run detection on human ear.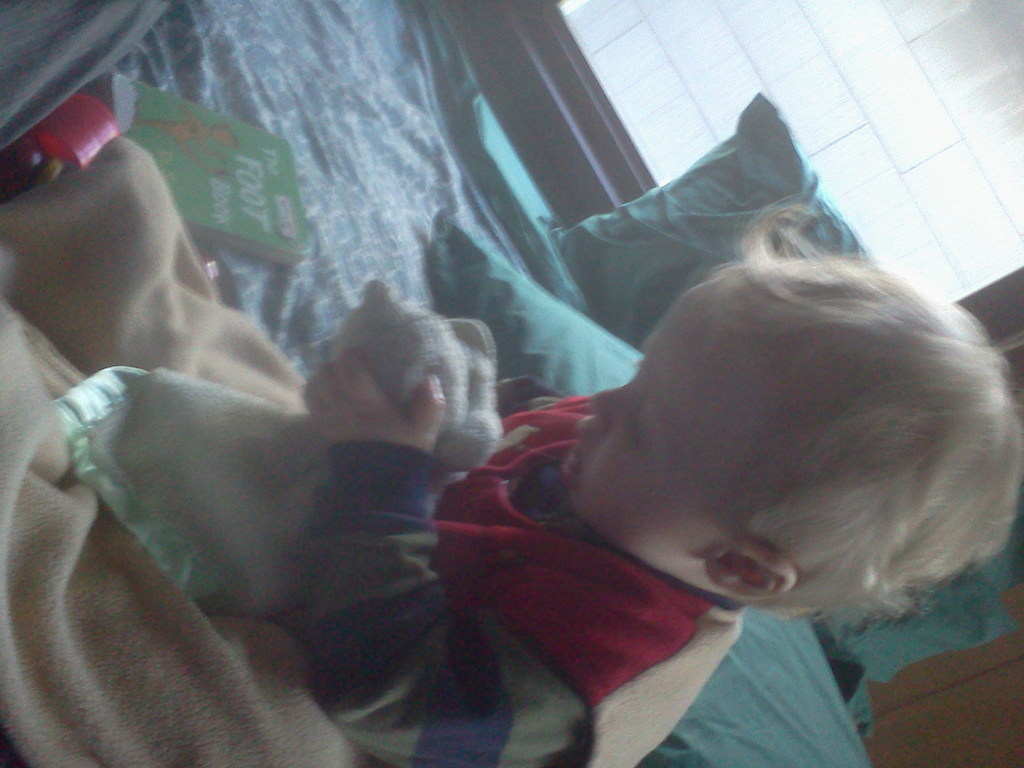
Result: 709, 550, 793, 605.
